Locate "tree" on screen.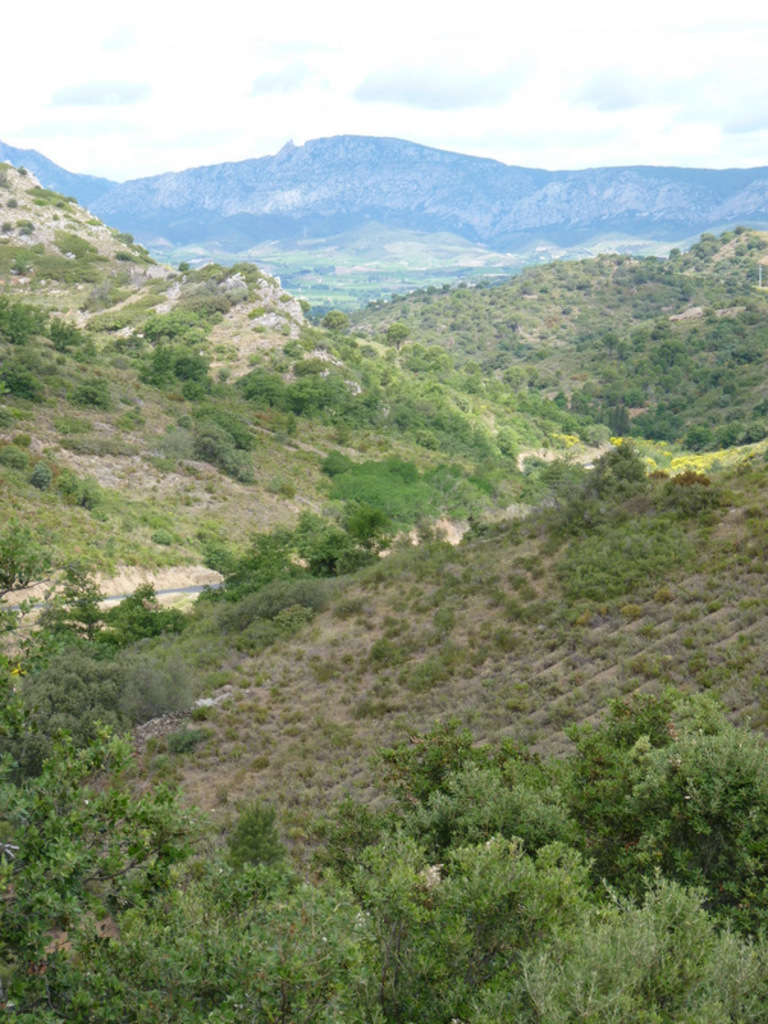
On screen at 0,716,210,1006.
